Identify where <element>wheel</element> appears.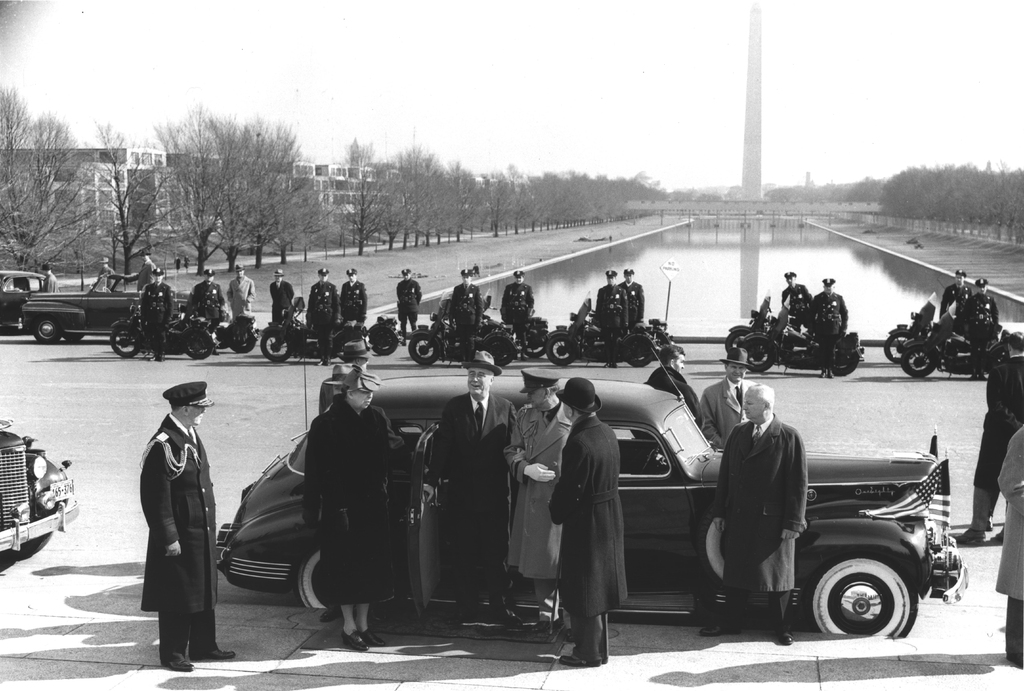
Appears at 884 330 917 362.
